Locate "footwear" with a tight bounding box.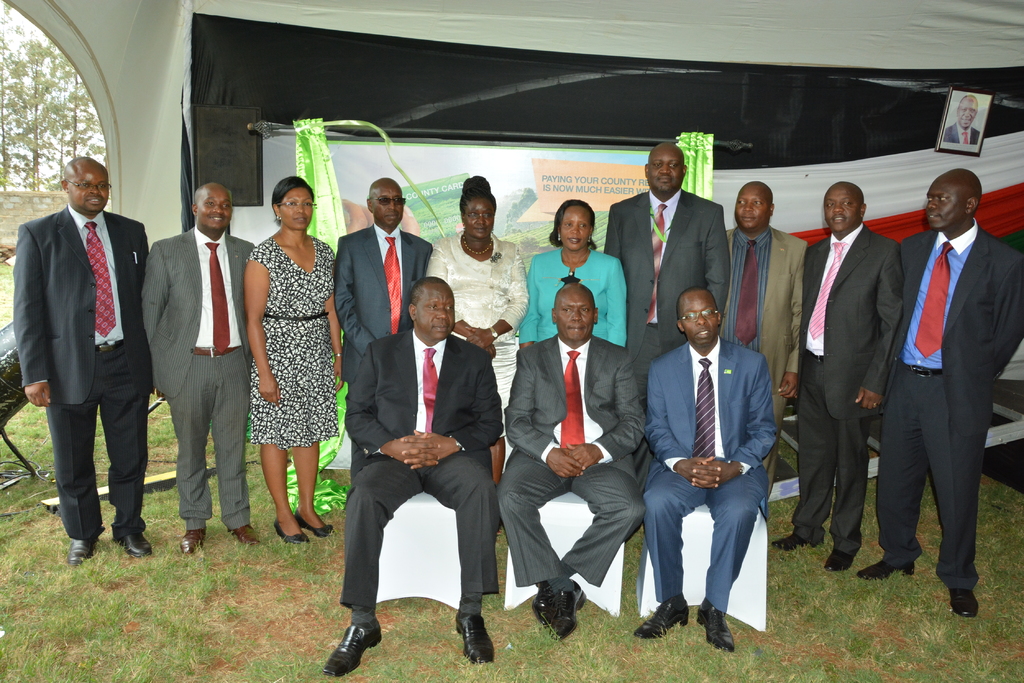
pyautogui.locateOnScreen(227, 521, 264, 547).
